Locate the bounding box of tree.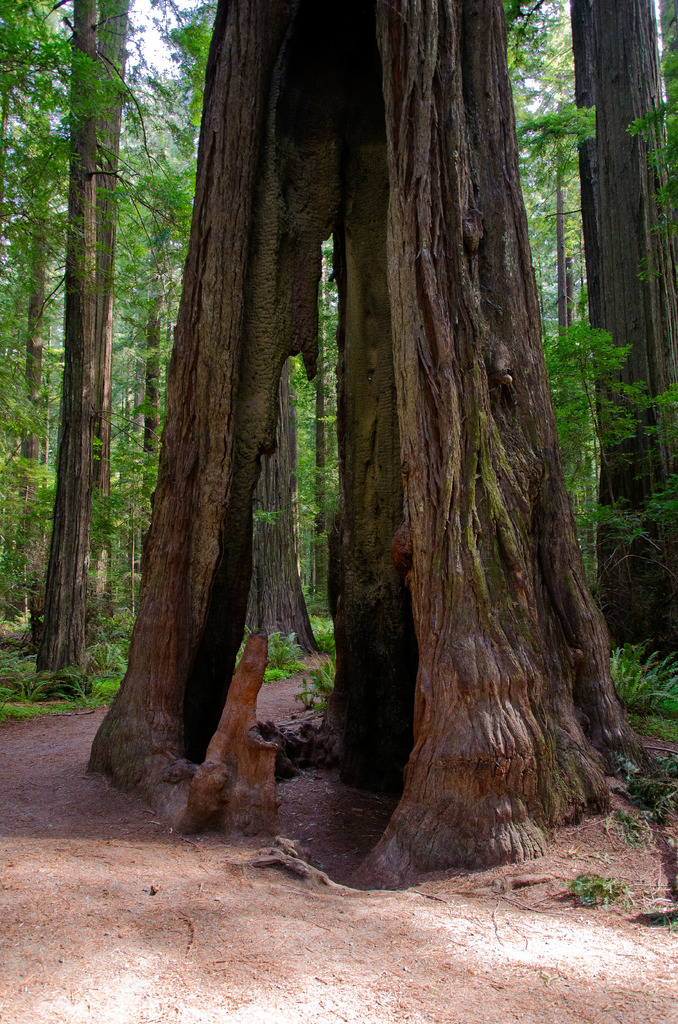
Bounding box: [left=57, top=11, right=654, bottom=784].
